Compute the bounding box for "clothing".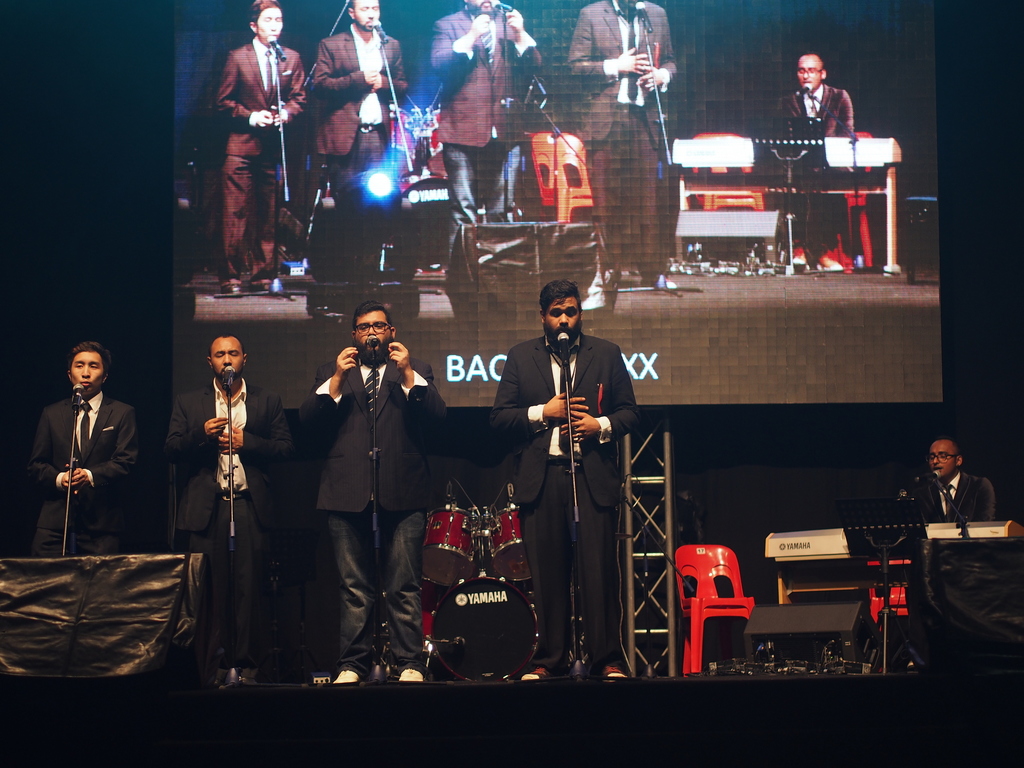
BBox(766, 85, 852, 254).
